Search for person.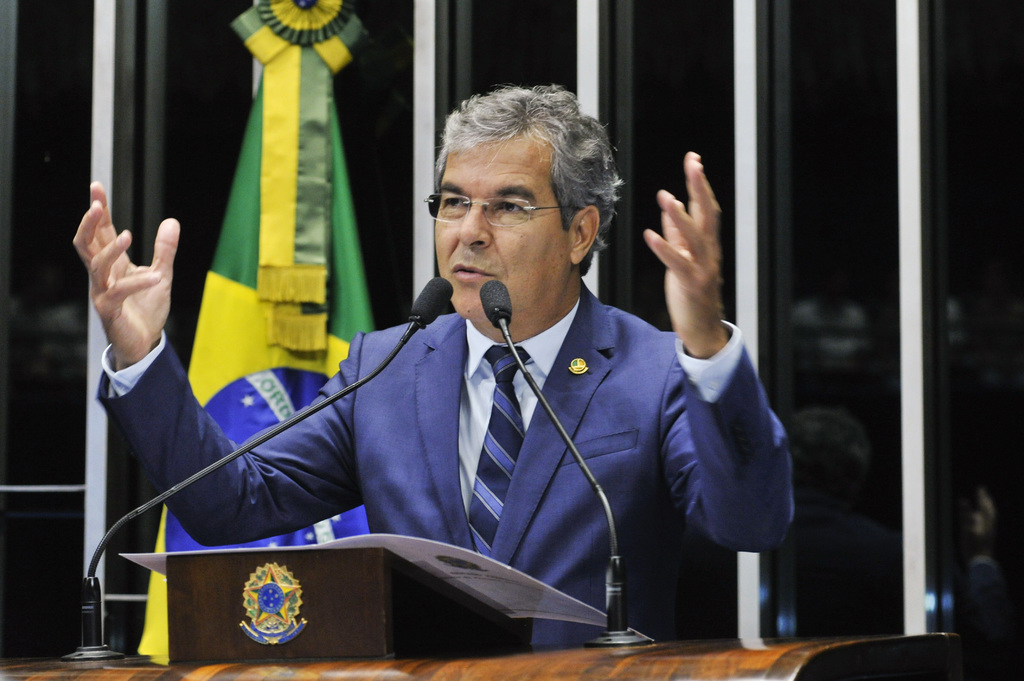
Found at (x1=73, y1=81, x2=800, y2=649).
